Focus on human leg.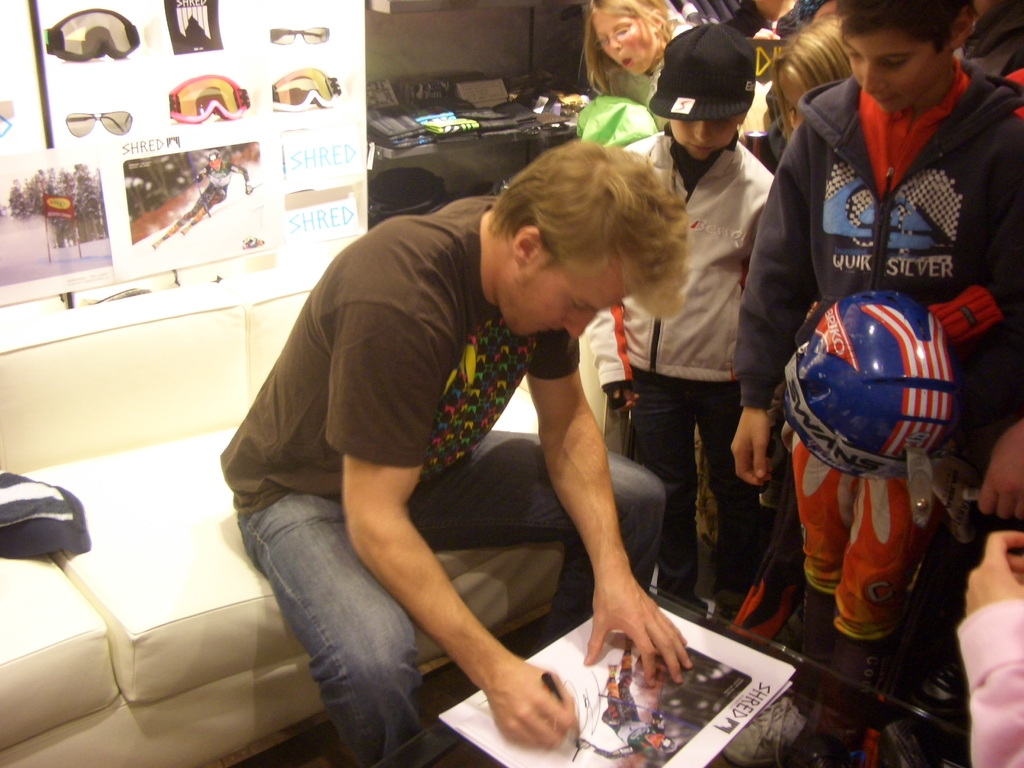
Focused at bbox(416, 430, 666, 647).
